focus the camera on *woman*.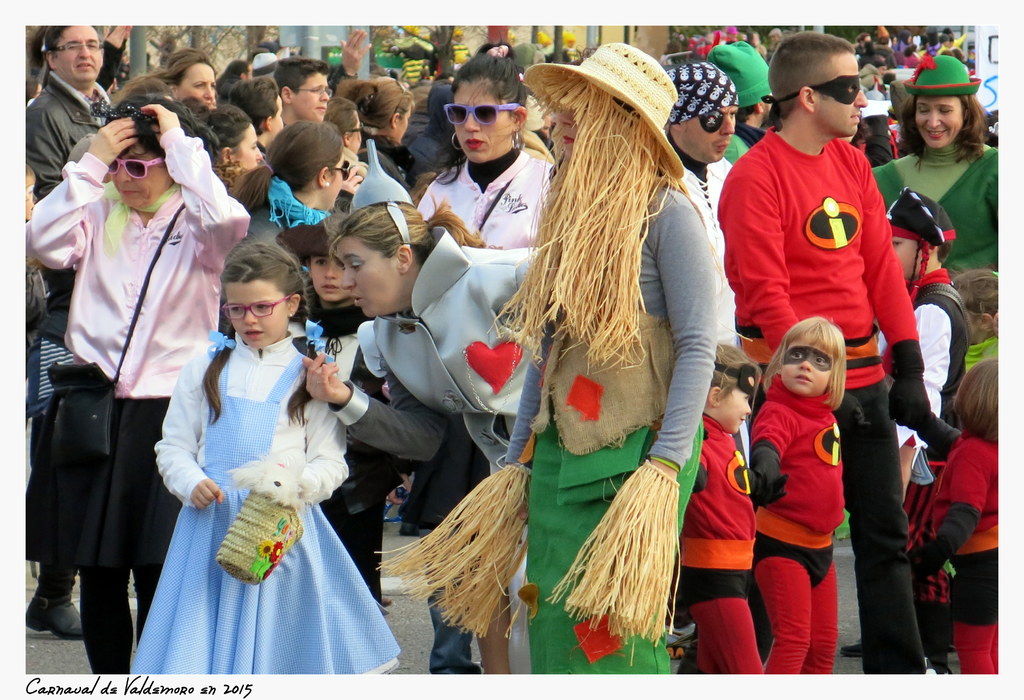
Focus region: <box>414,35,557,672</box>.
